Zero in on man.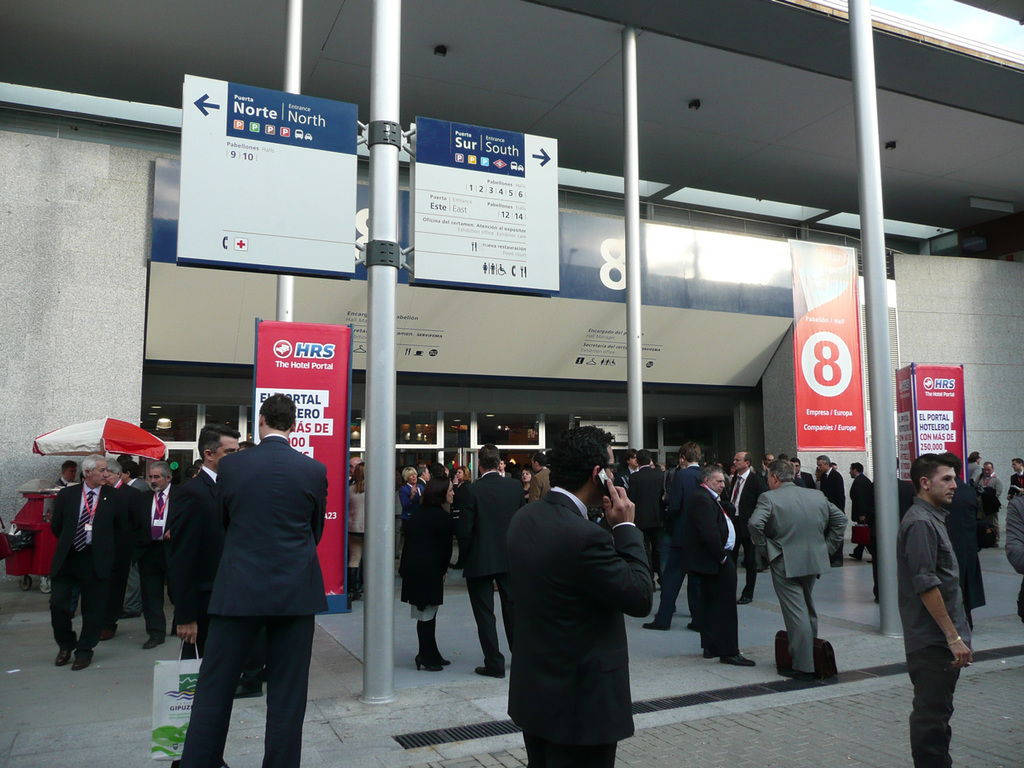
Zeroed in: bbox(172, 424, 239, 667).
